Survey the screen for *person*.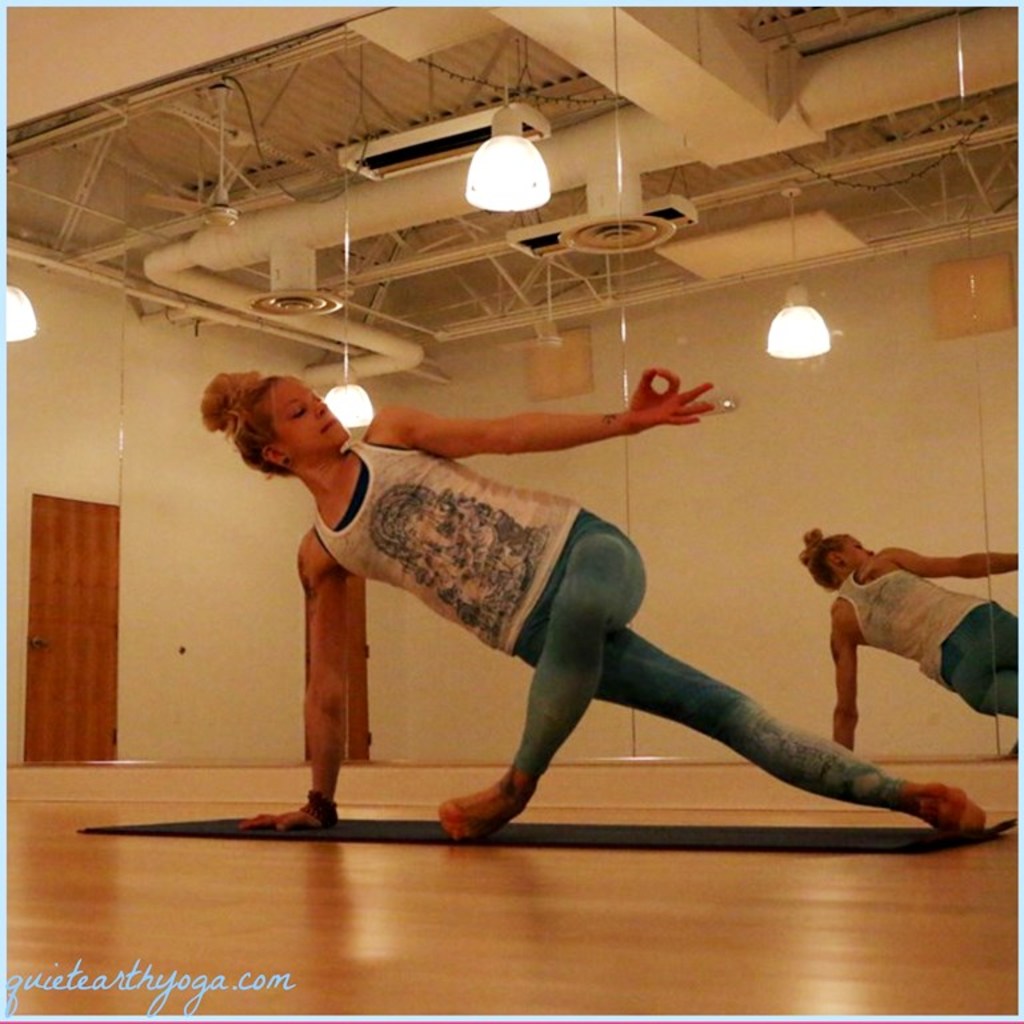
Survey found: 795:525:1023:752.
